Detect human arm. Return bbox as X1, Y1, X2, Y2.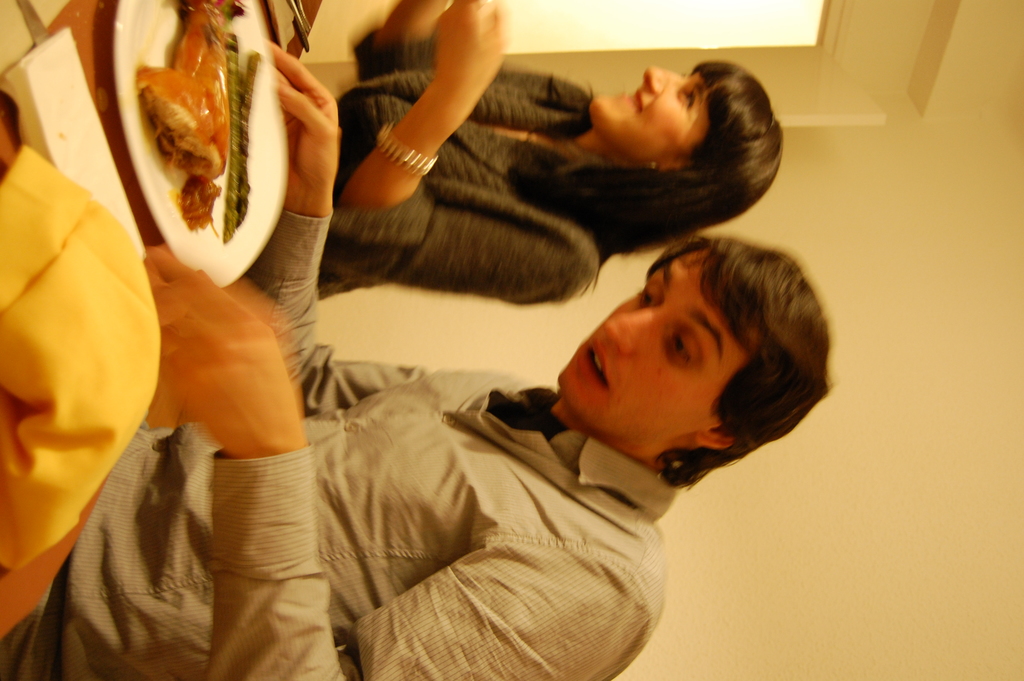
360, 0, 536, 74.
